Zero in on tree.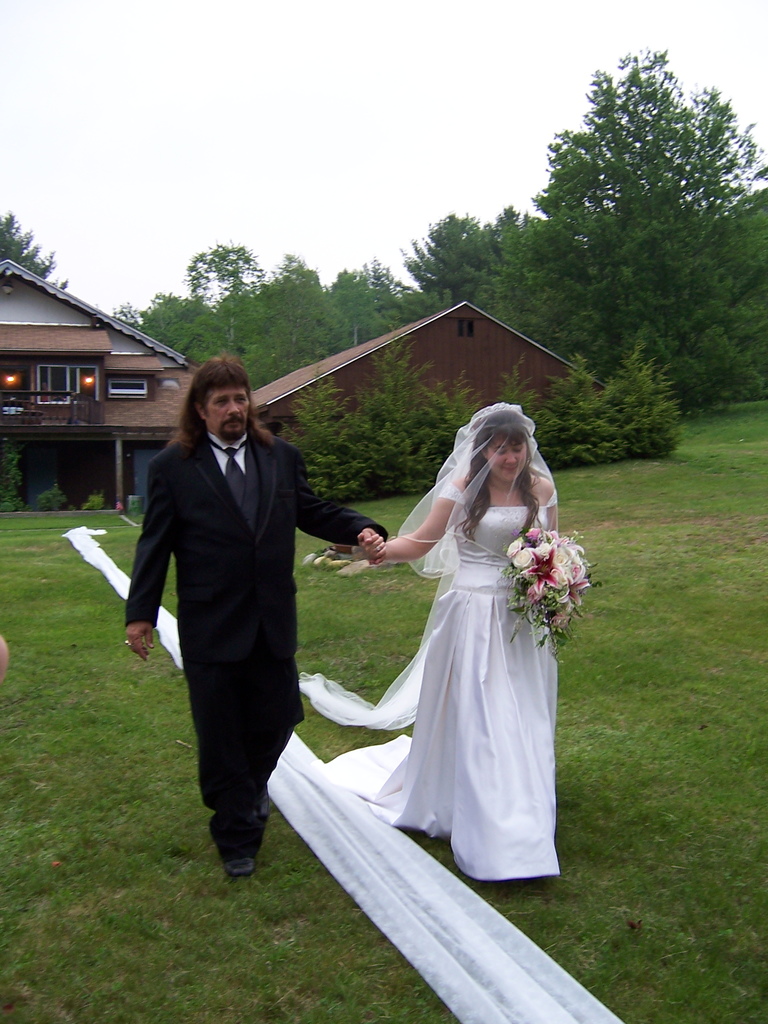
Zeroed in: 0 205 74 291.
